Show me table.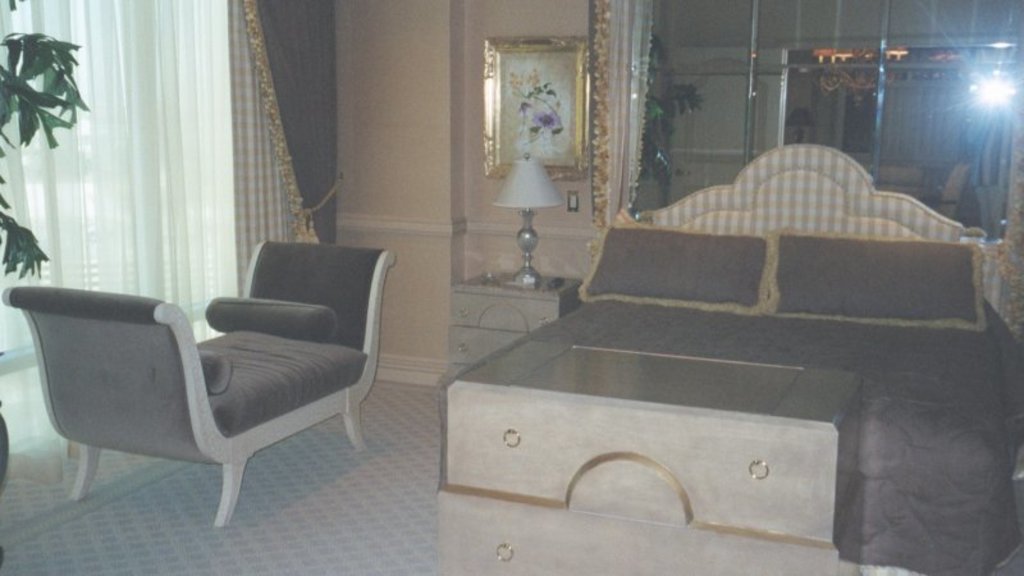
table is here: box=[448, 271, 586, 378].
